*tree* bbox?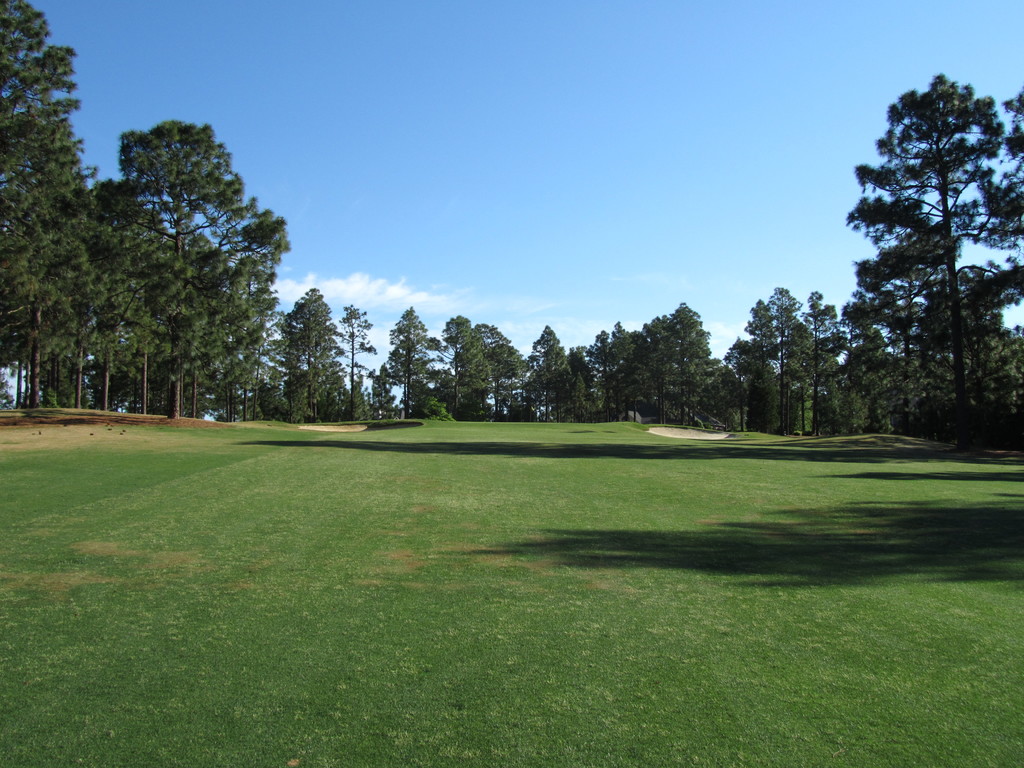
bbox=(749, 284, 816, 415)
